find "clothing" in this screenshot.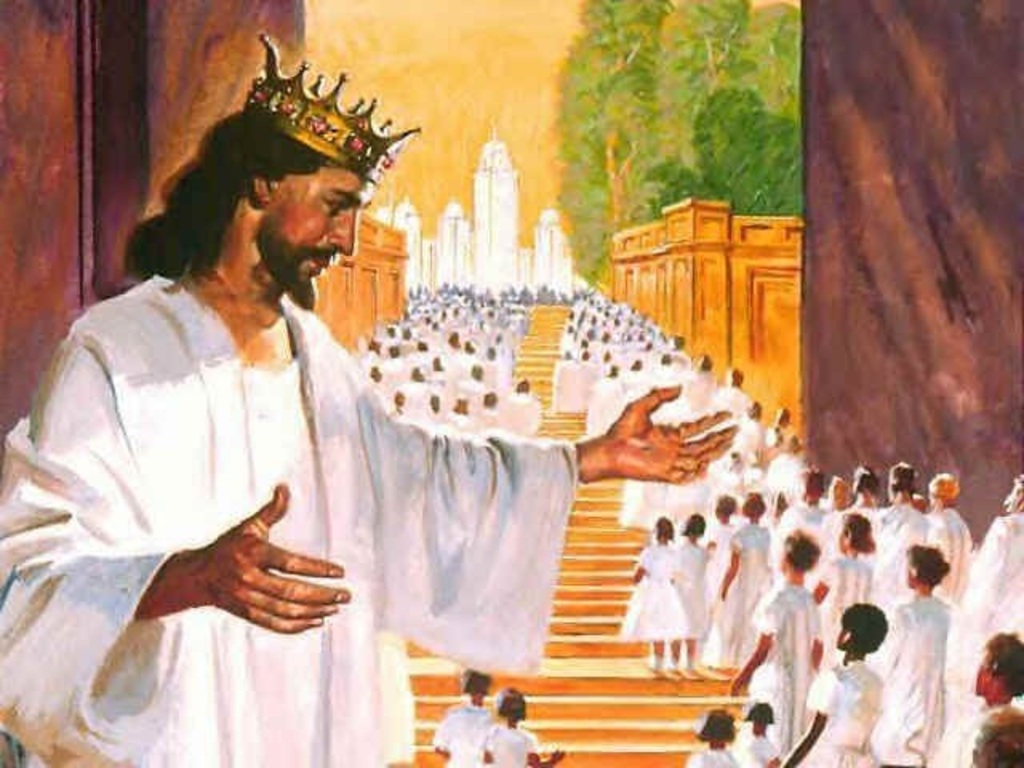
The bounding box for "clothing" is {"x1": 482, "y1": 726, "x2": 541, "y2": 762}.
